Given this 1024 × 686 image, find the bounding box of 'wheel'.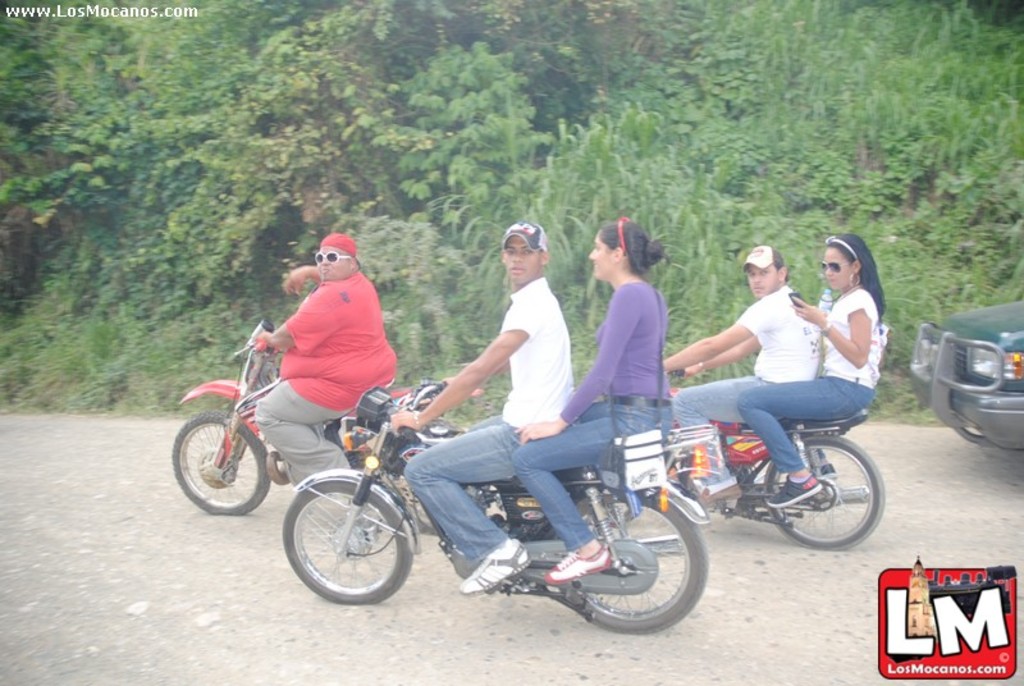
(765, 433, 886, 550).
